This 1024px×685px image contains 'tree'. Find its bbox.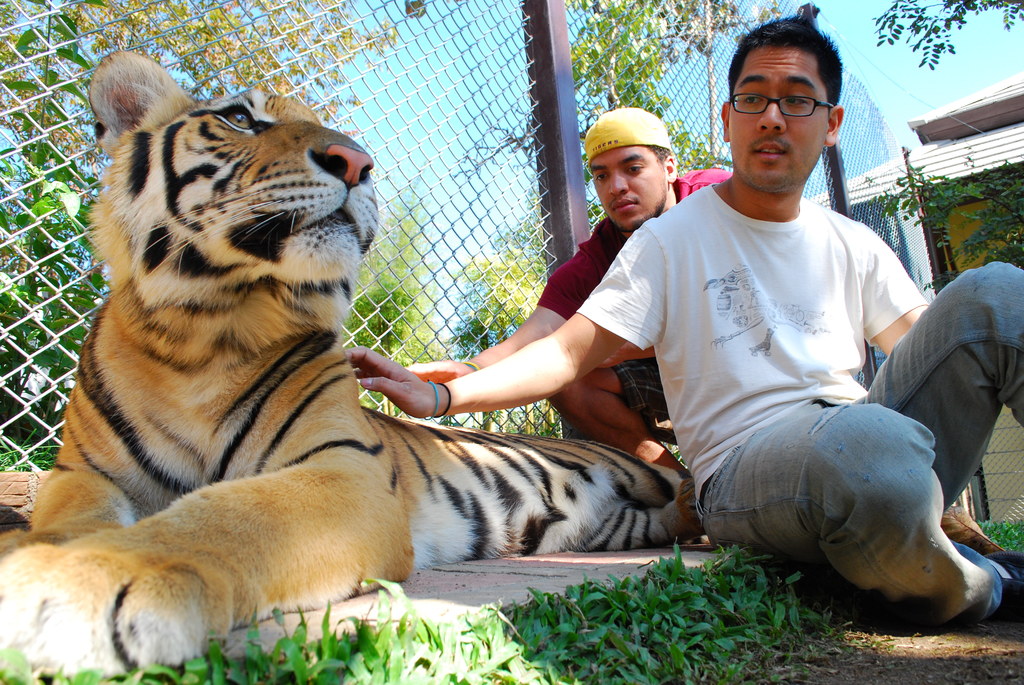
{"left": 868, "top": 0, "right": 1023, "bottom": 74}.
